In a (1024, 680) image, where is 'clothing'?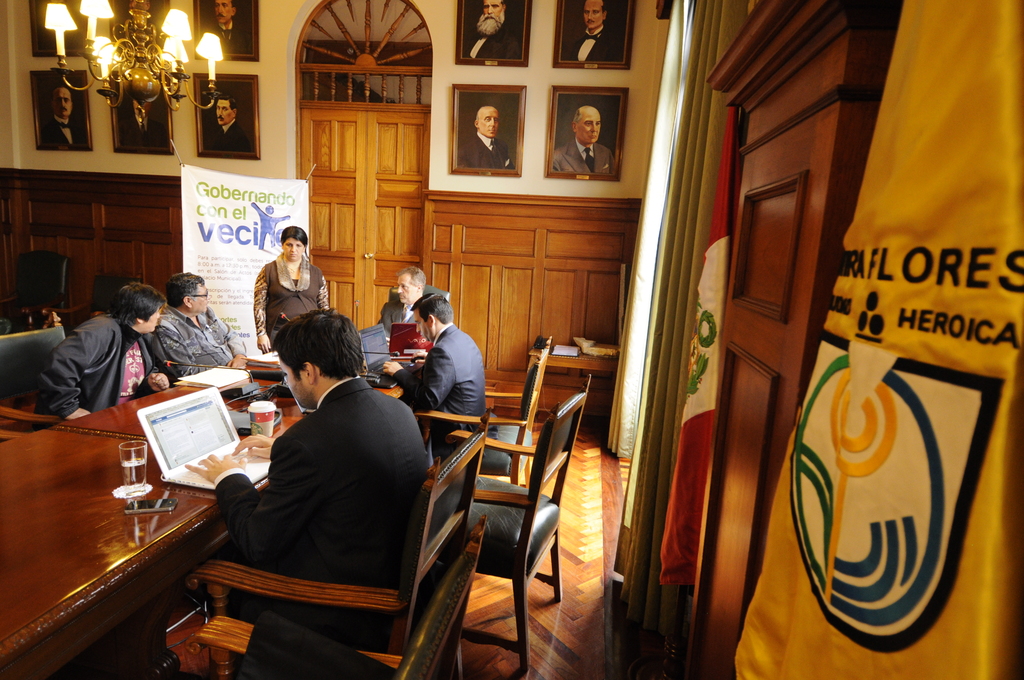
BBox(206, 118, 255, 155).
